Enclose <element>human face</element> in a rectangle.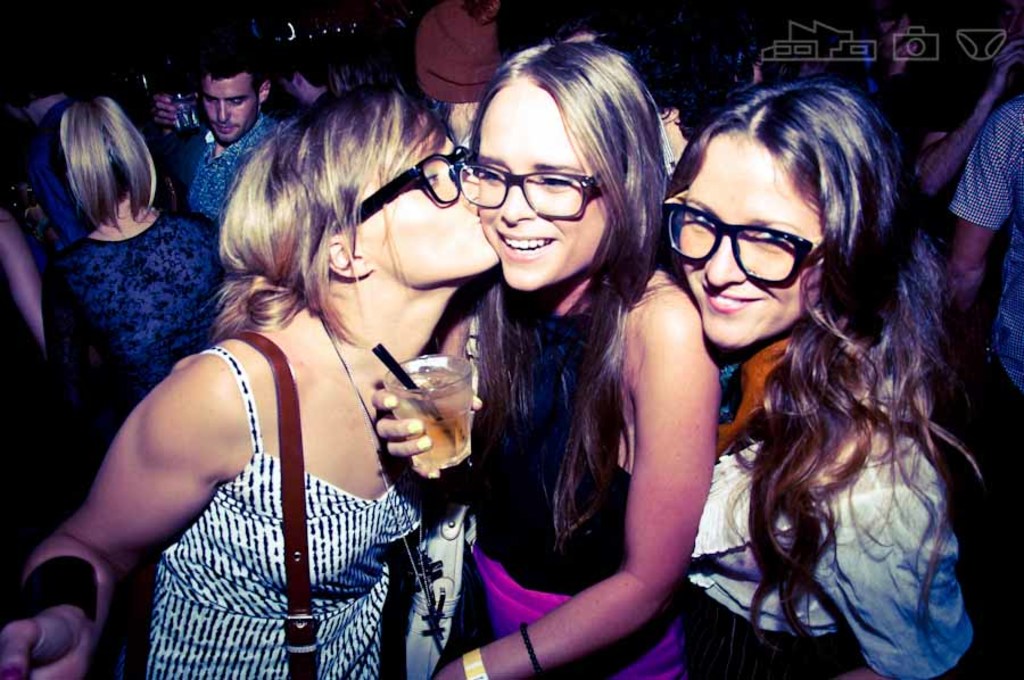
crop(679, 132, 824, 345).
